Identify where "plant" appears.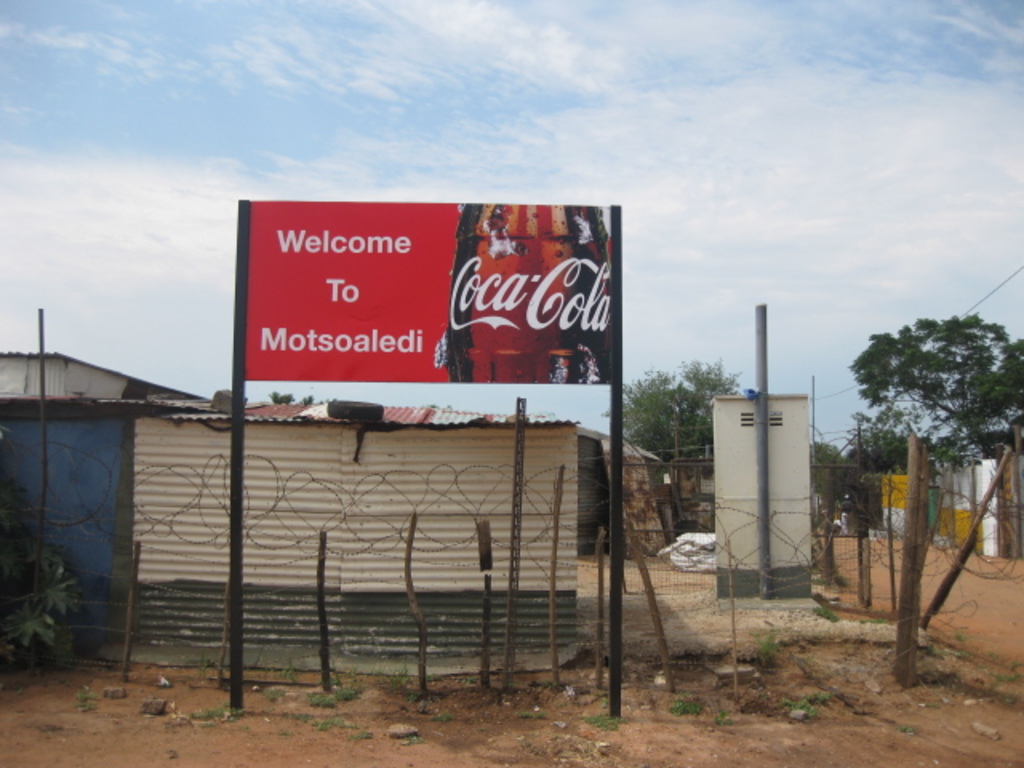
Appears at bbox=[747, 622, 771, 650].
